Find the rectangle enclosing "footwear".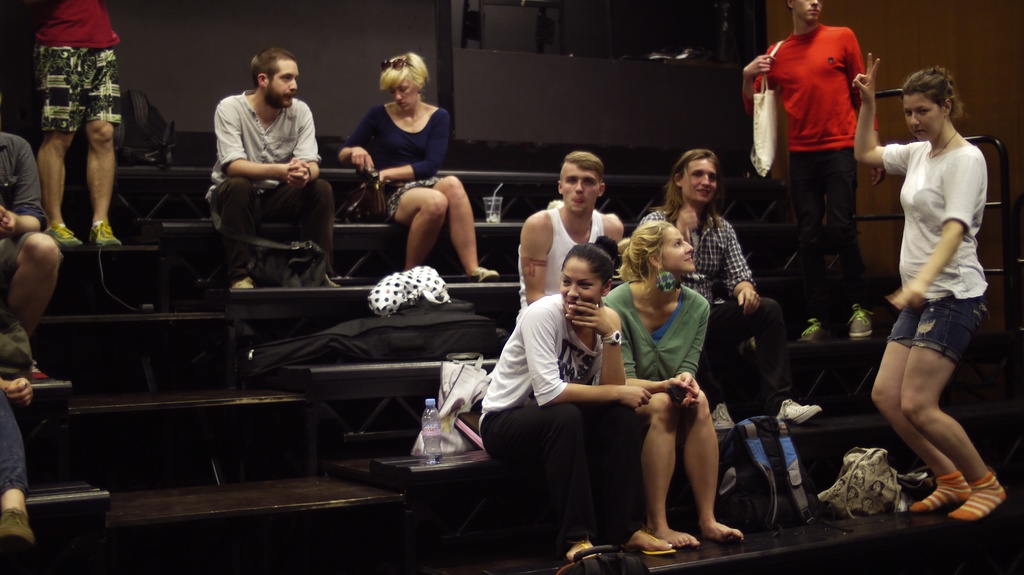
crop(465, 260, 502, 288).
